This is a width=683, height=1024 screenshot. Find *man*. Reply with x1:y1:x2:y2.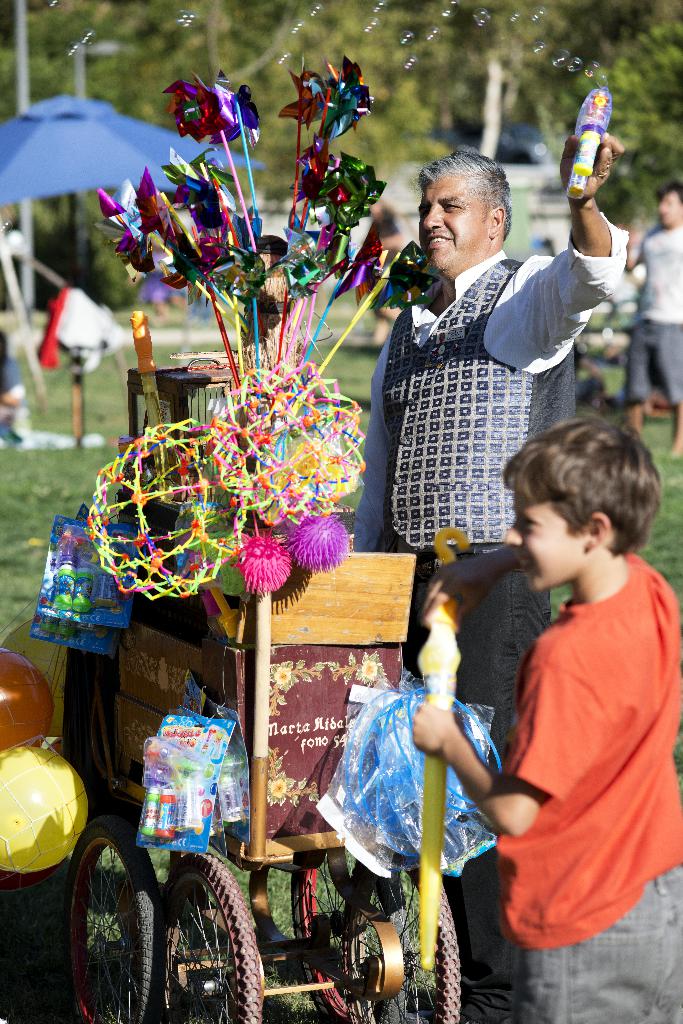
625:176:682:460.
